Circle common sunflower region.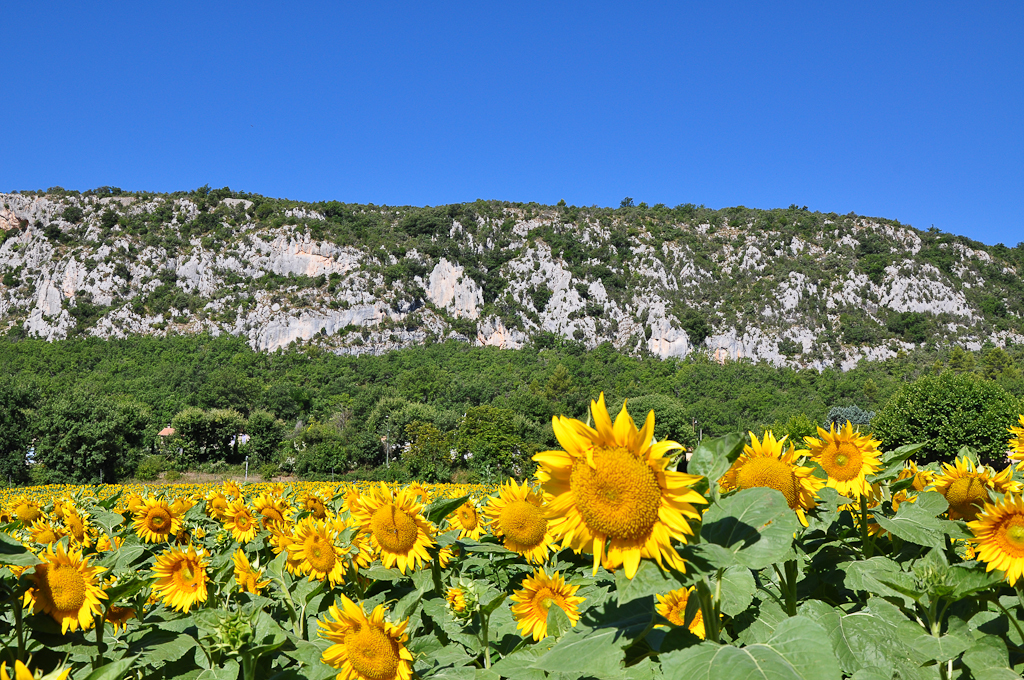
Region: bbox(223, 506, 263, 544).
